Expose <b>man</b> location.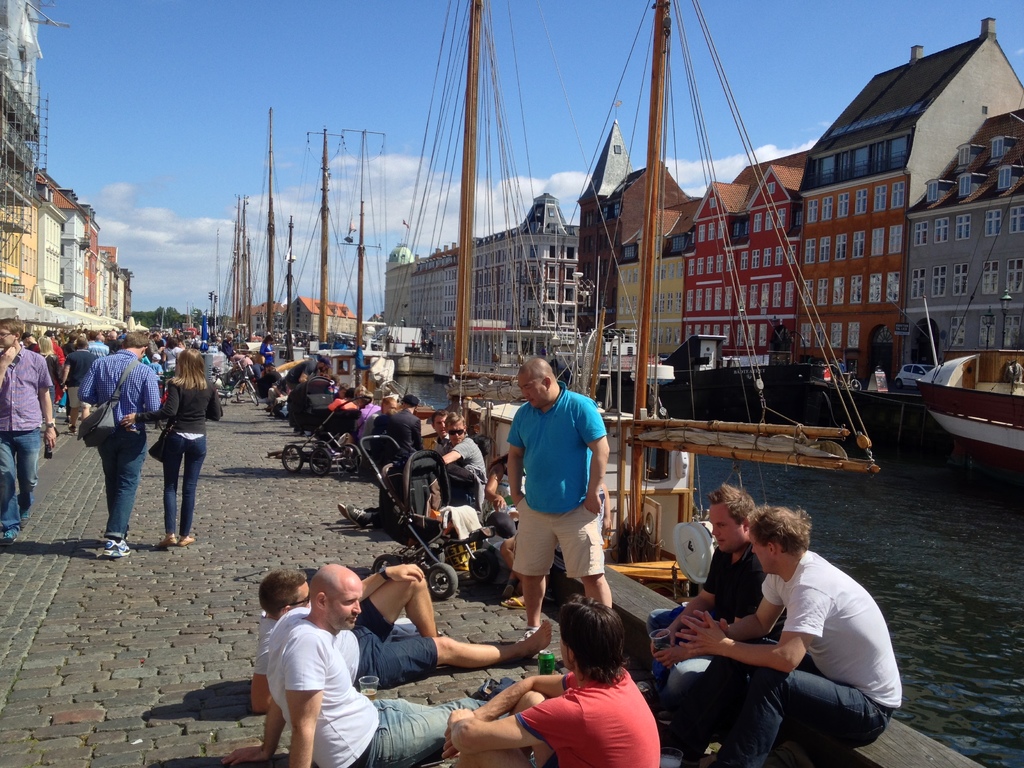
Exposed at (0, 317, 57, 545).
